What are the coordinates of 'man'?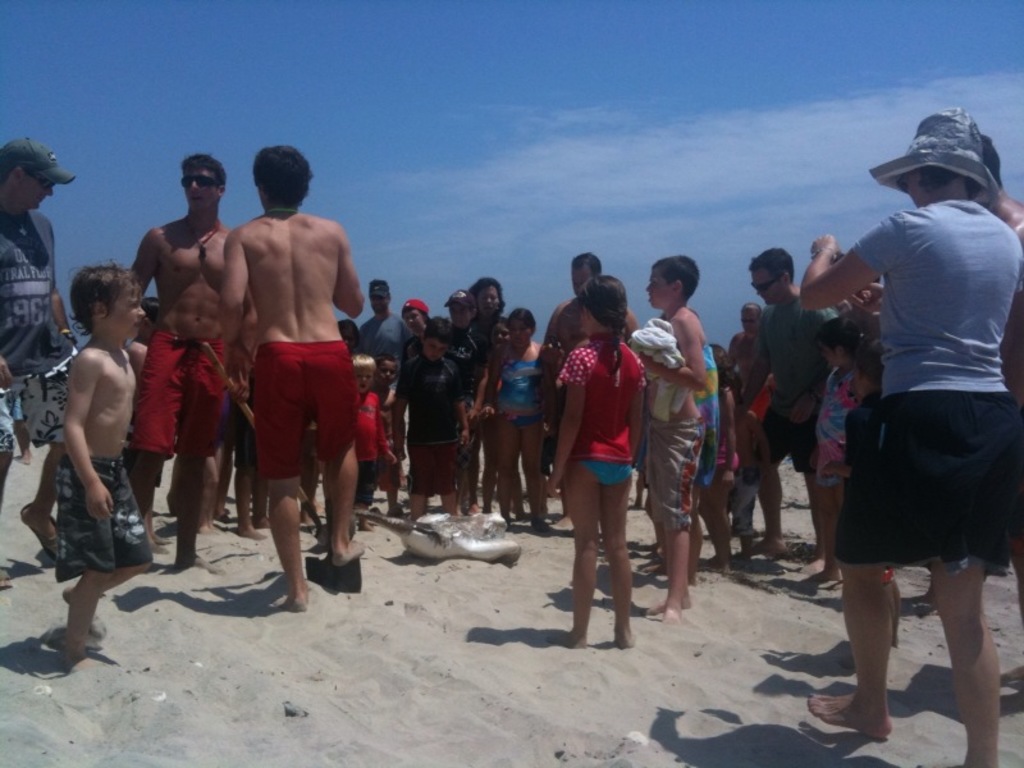
Rect(736, 243, 842, 581).
